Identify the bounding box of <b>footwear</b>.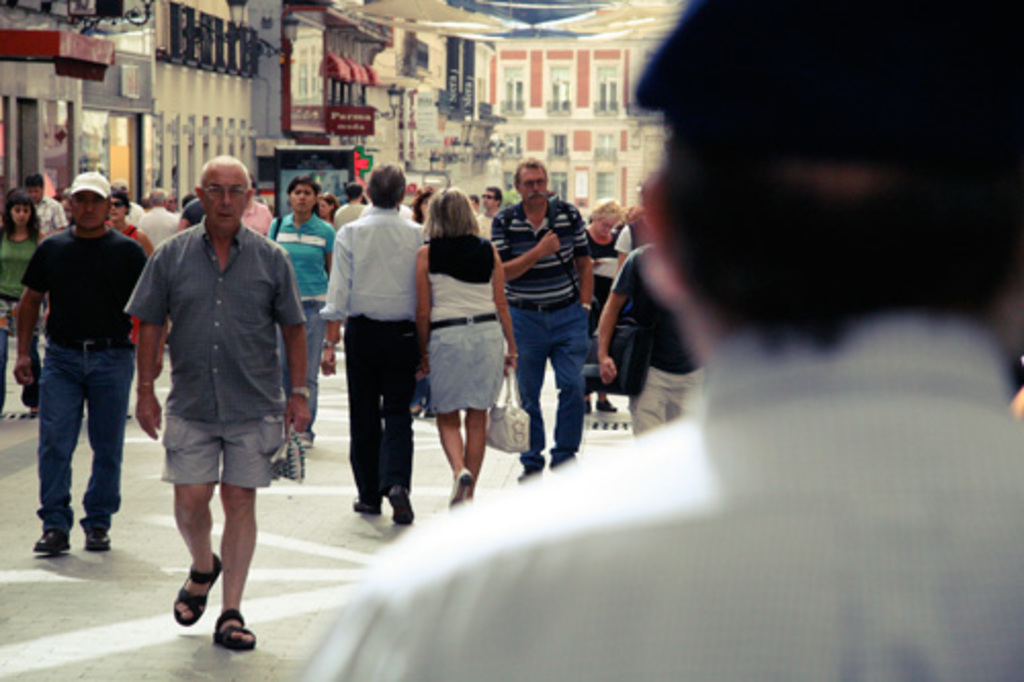
162 569 244 645.
